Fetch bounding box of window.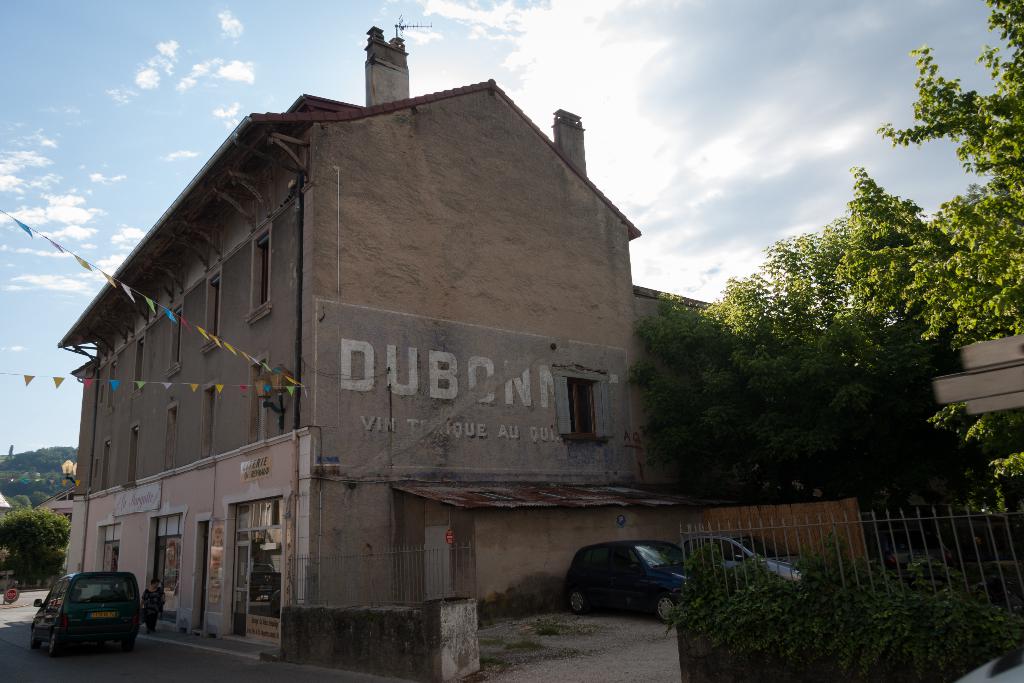
Bbox: {"left": 553, "top": 371, "right": 612, "bottom": 452}.
